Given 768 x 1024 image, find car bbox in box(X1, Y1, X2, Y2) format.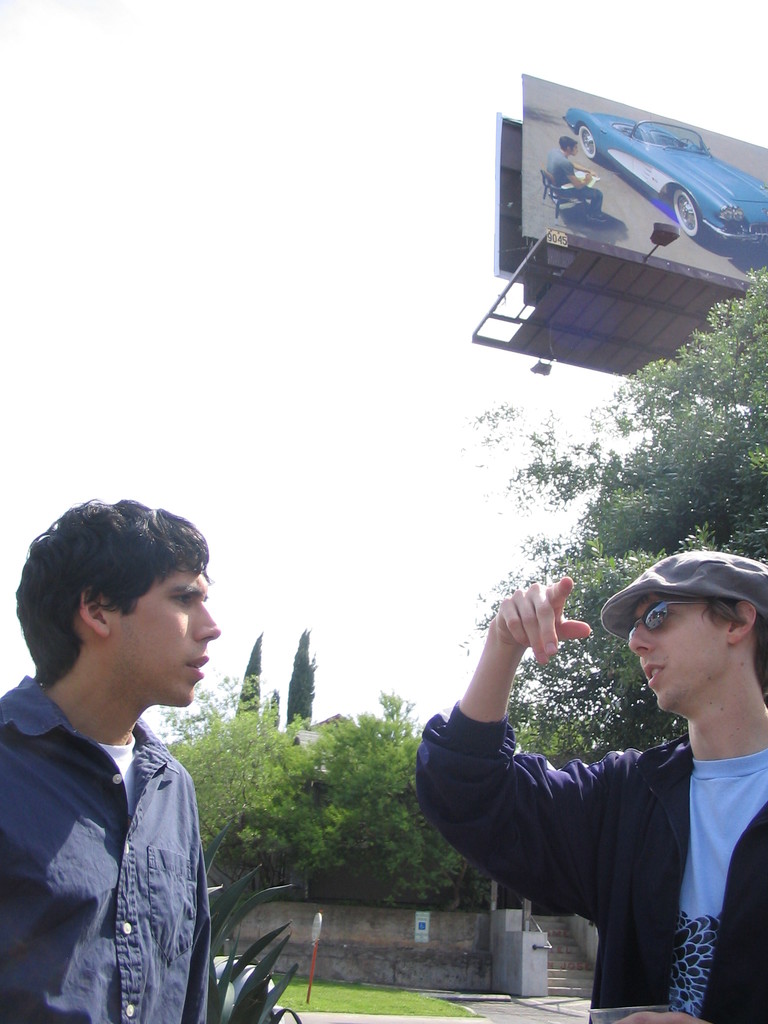
box(566, 113, 767, 257).
